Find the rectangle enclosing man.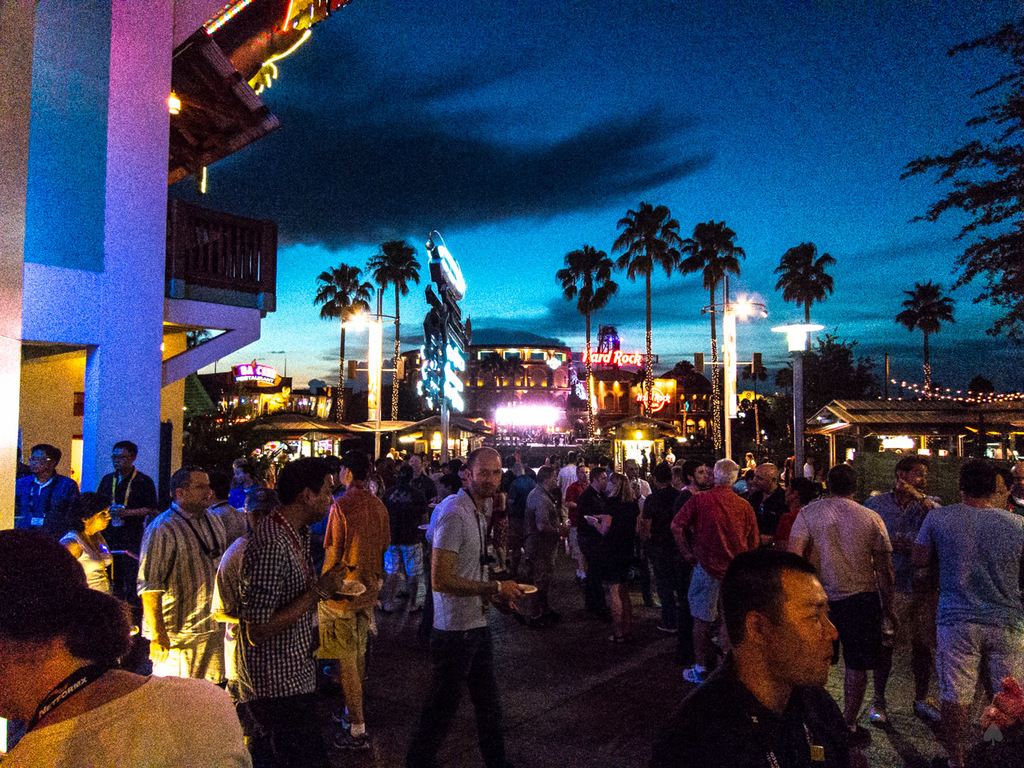
left=238, top=460, right=348, bottom=767.
